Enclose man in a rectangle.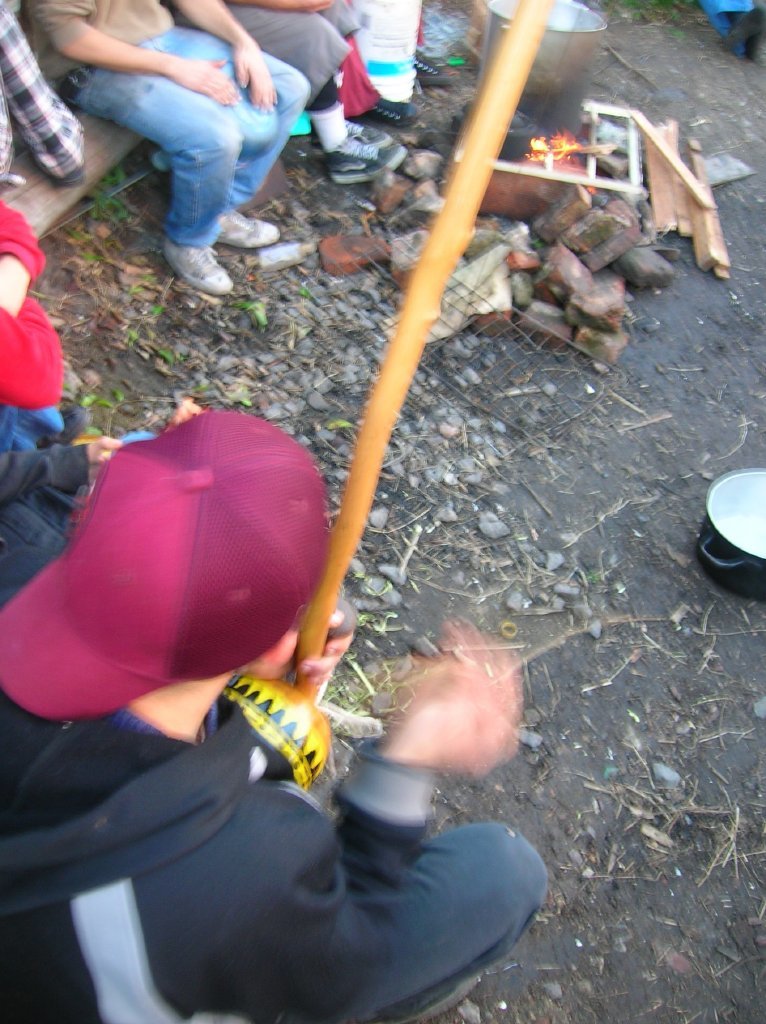
pyautogui.locateOnScreen(0, 405, 549, 1023).
